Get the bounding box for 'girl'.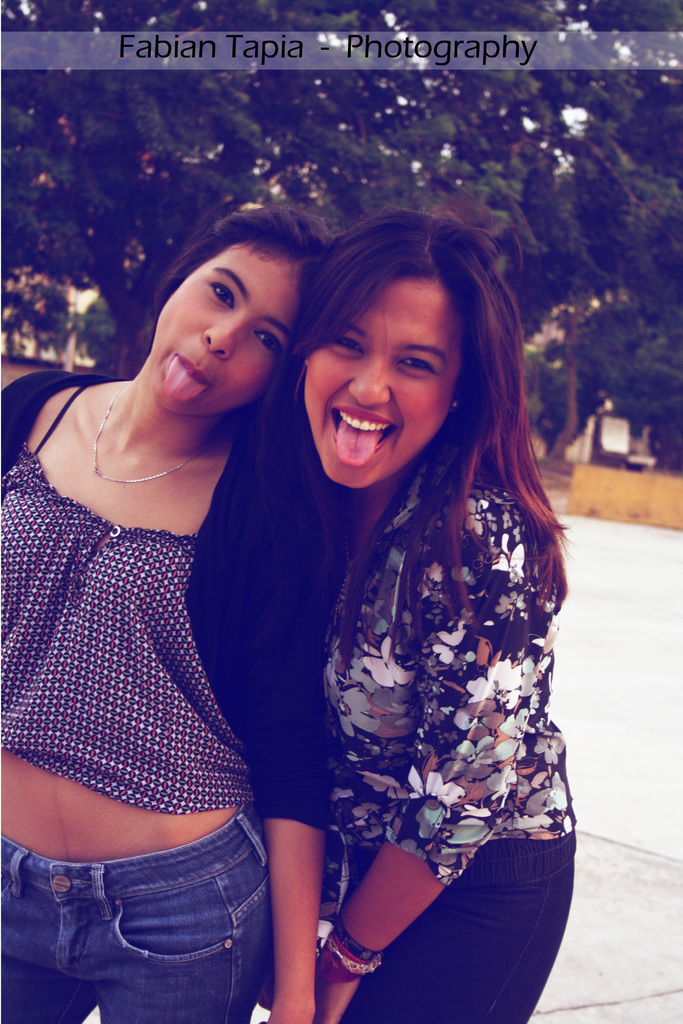
box=[0, 199, 323, 1023].
